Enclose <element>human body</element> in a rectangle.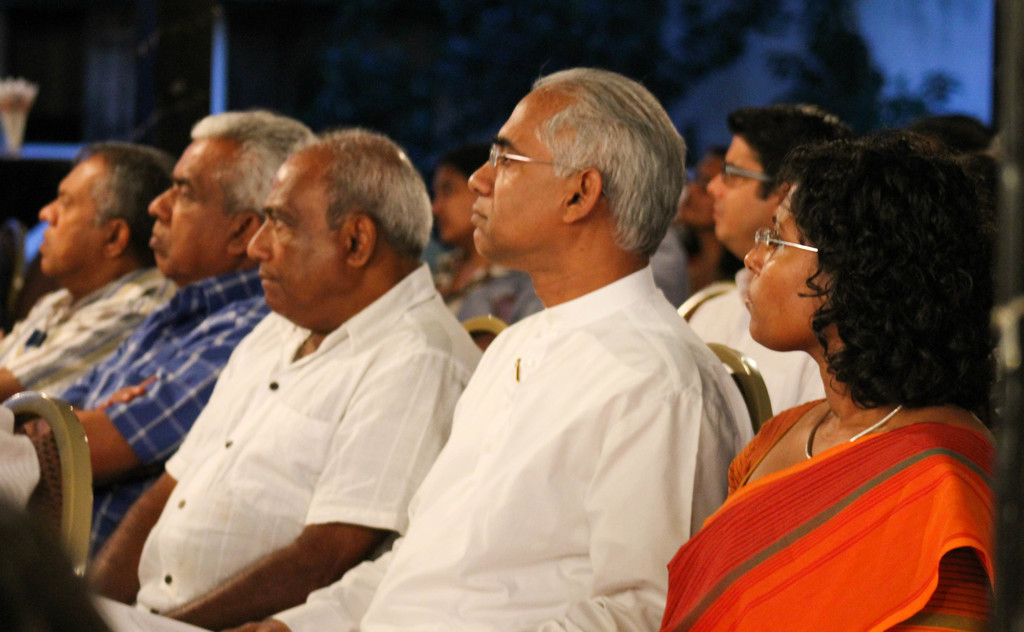
box(351, 253, 761, 631).
